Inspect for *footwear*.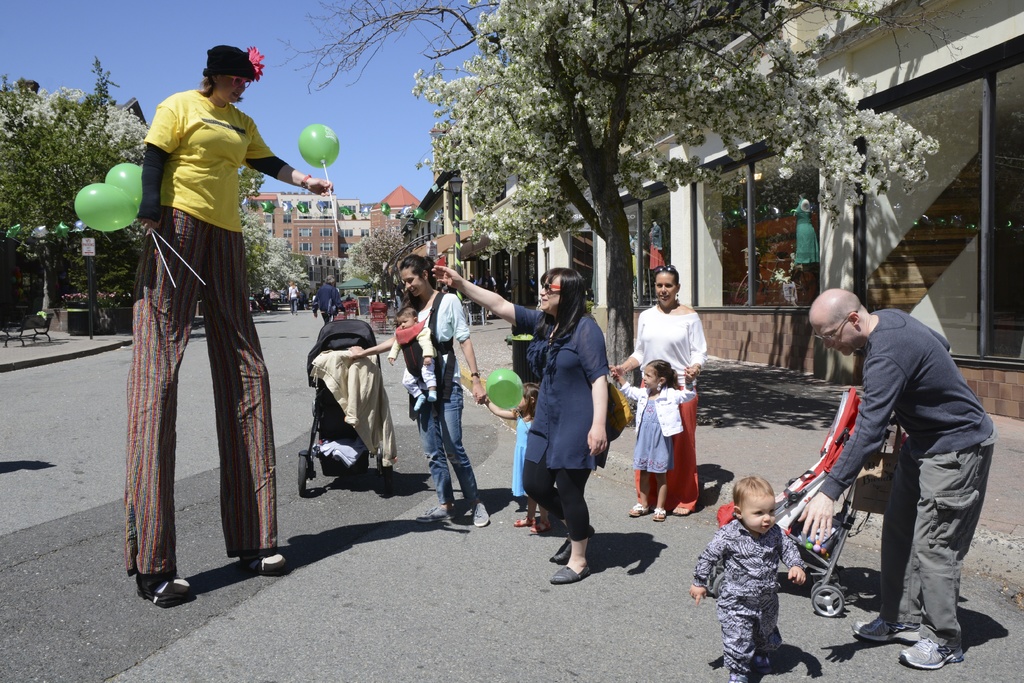
Inspection: crop(411, 502, 448, 522).
